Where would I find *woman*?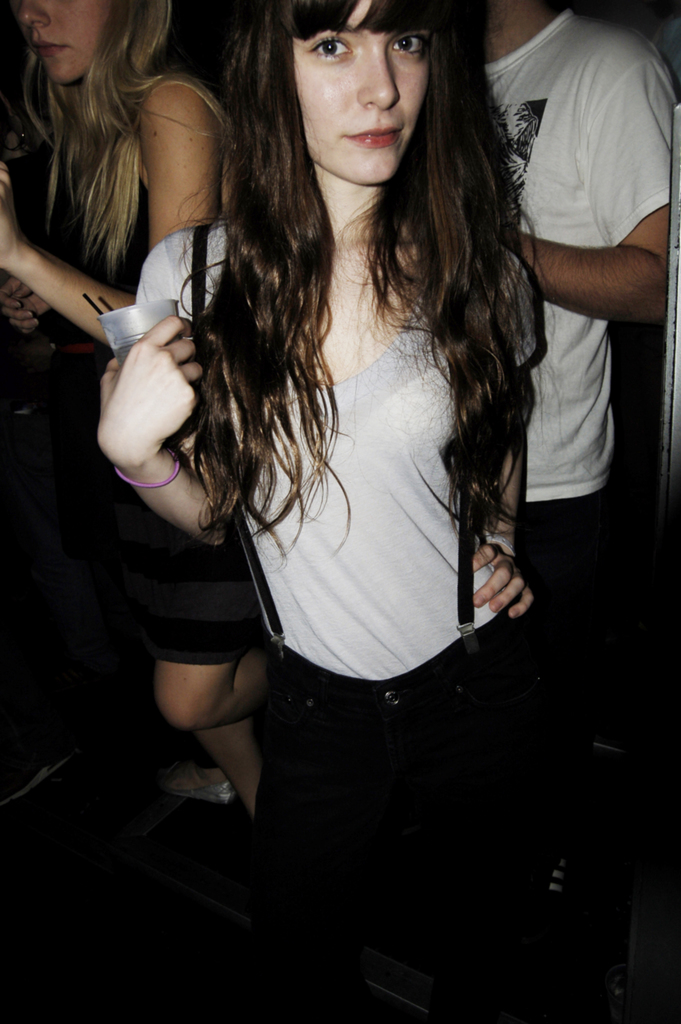
At bbox(0, 0, 249, 867).
